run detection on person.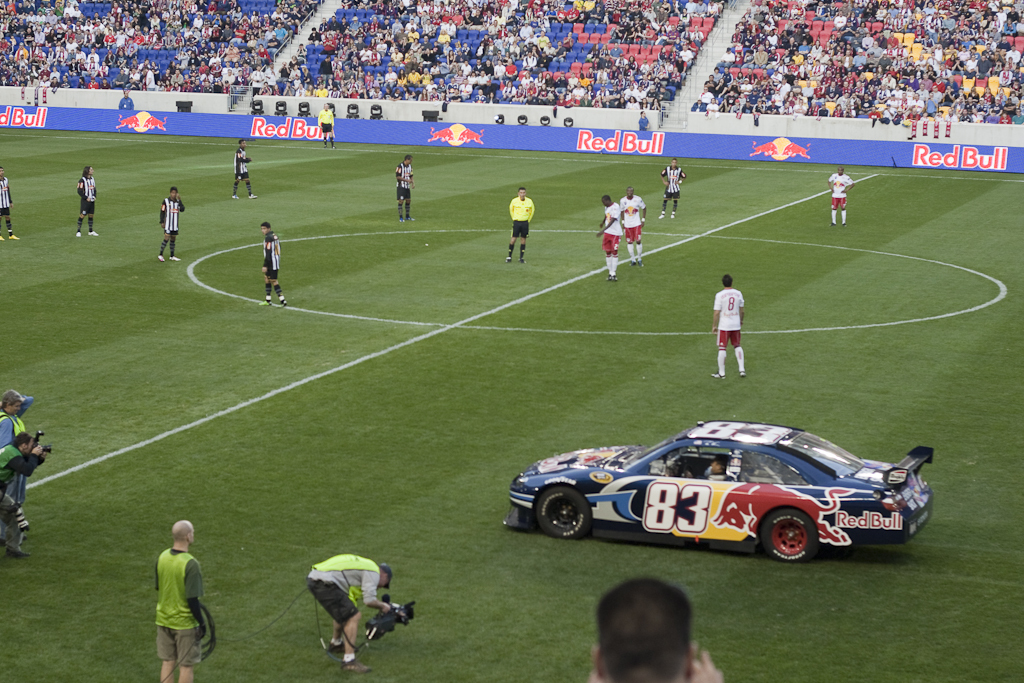
Result: 595, 195, 625, 283.
